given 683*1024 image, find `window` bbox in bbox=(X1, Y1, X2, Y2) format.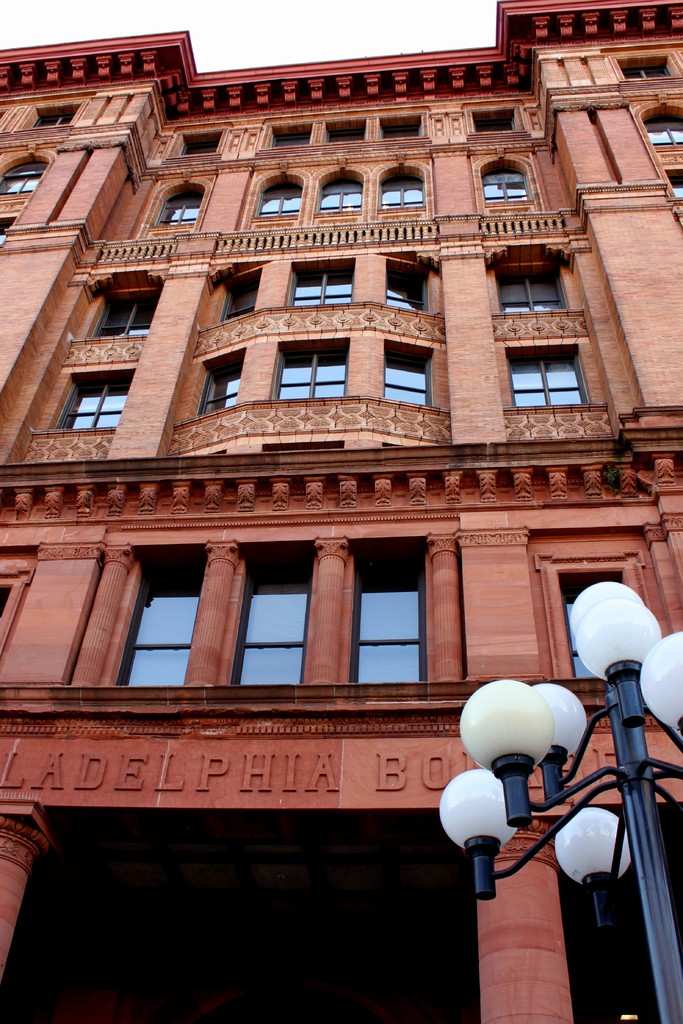
bbox=(296, 267, 356, 303).
